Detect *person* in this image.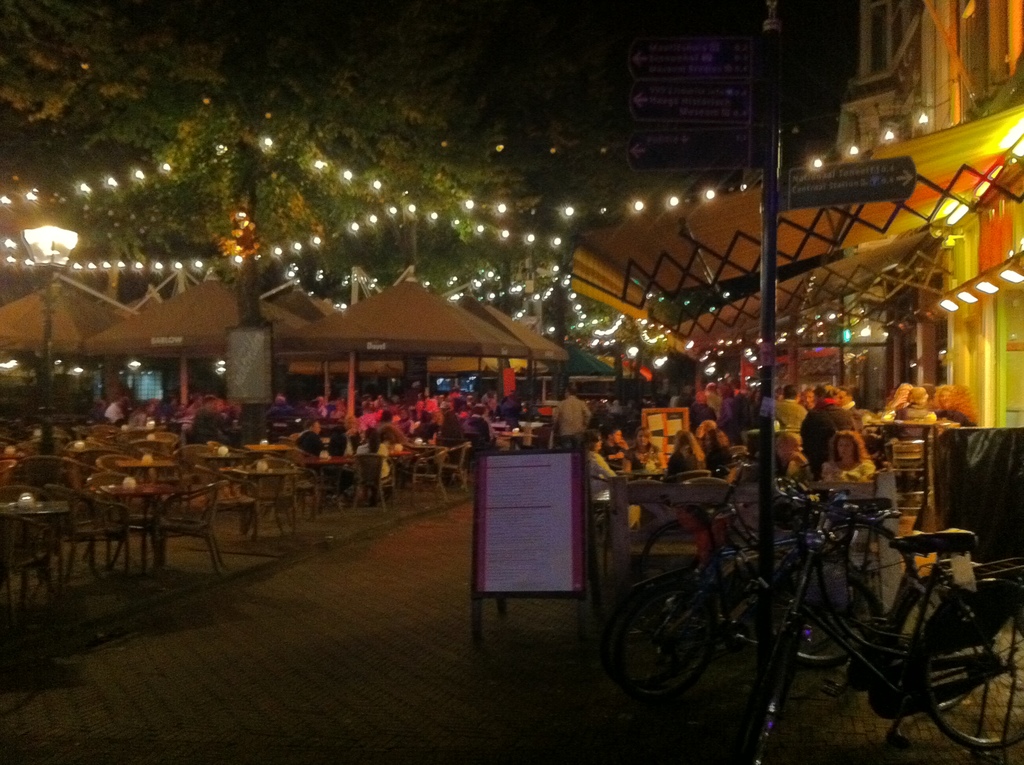
Detection: [x1=297, y1=415, x2=328, y2=463].
